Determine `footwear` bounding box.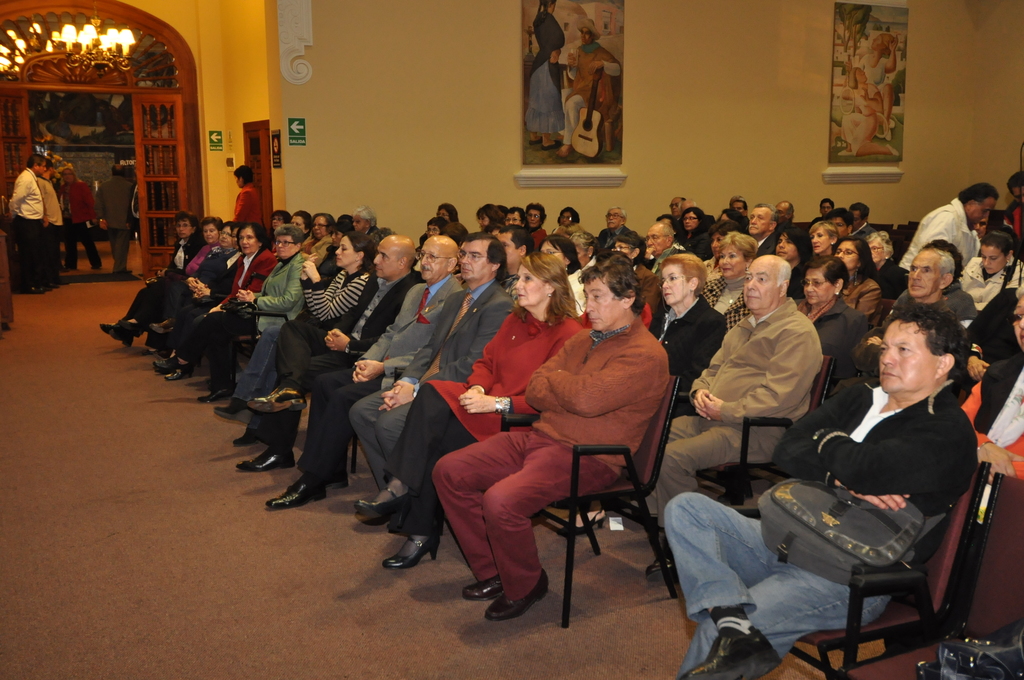
Determined: box(163, 368, 195, 380).
